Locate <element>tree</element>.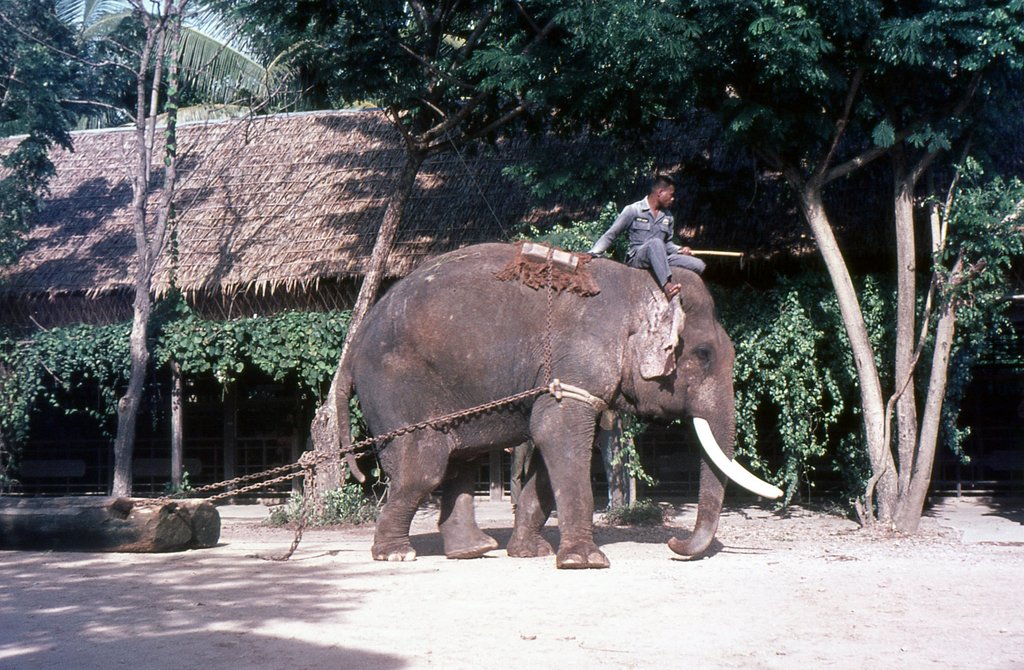
Bounding box: box=[0, 0, 112, 287].
